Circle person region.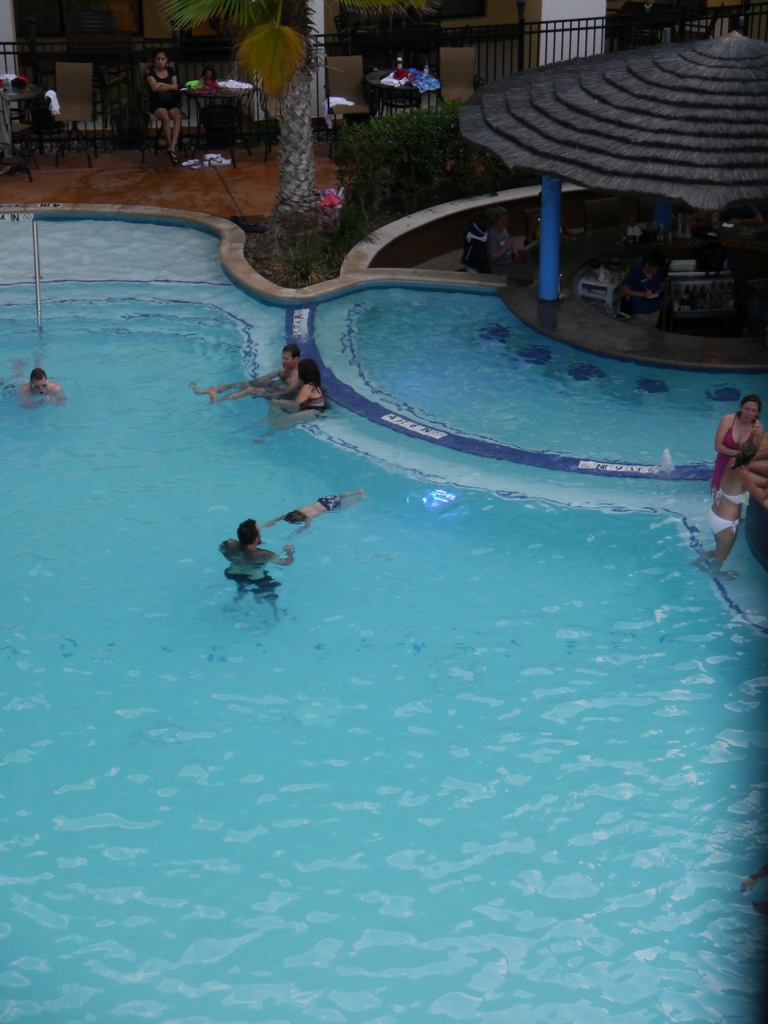
Region: 711/393/764/502.
